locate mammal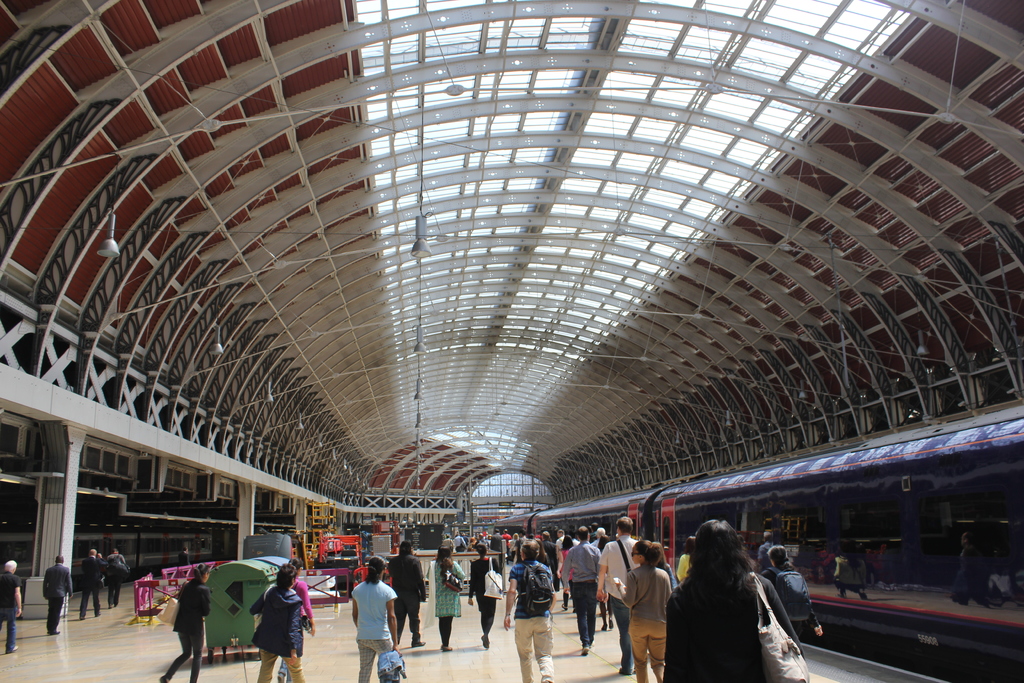
386/540/427/646
